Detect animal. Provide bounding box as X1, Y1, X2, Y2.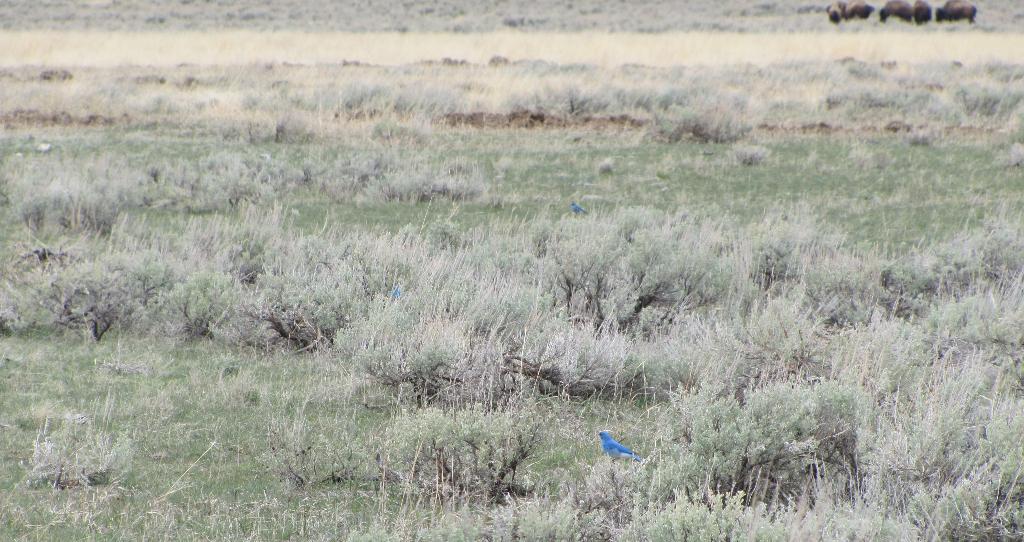
842, 0, 872, 19.
